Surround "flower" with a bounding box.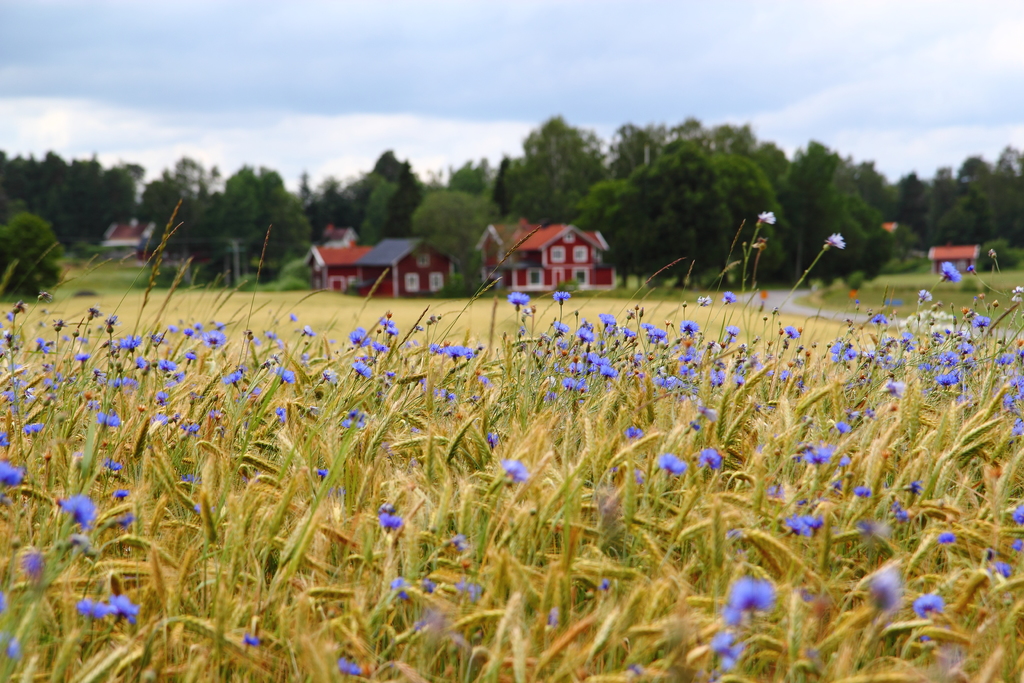
detection(916, 288, 938, 305).
